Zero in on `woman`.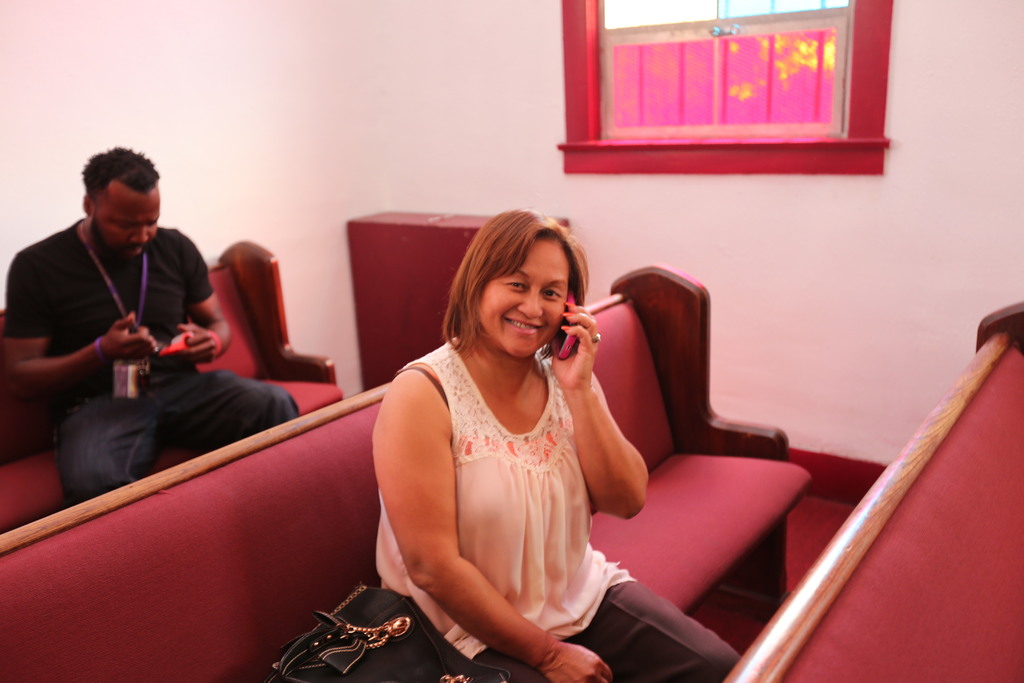
Zeroed in: (x1=358, y1=204, x2=673, y2=666).
